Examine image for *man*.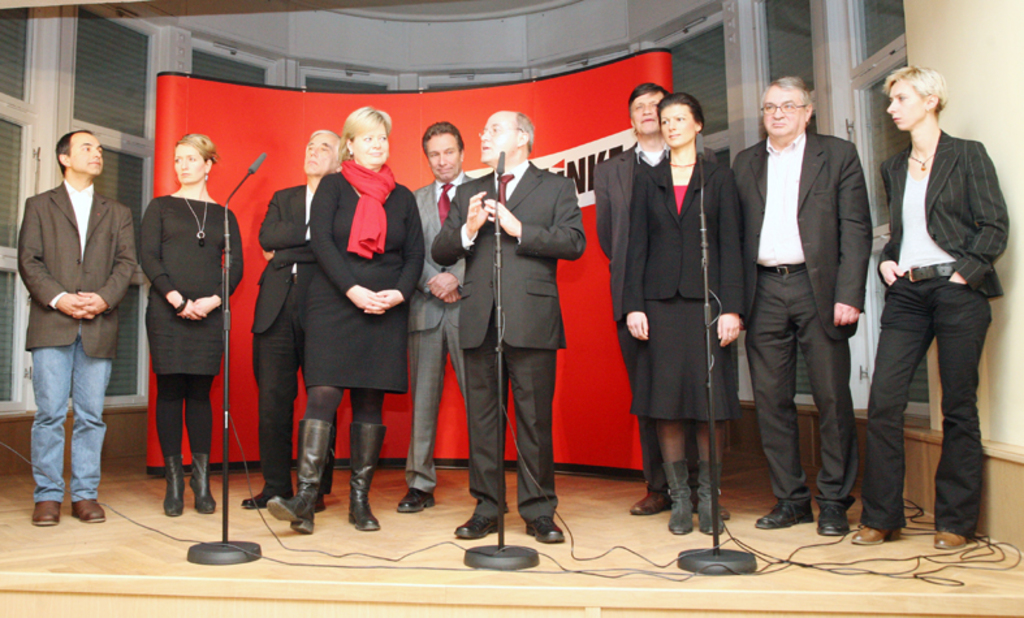
Examination result: <box>13,129,144,528</box>.
